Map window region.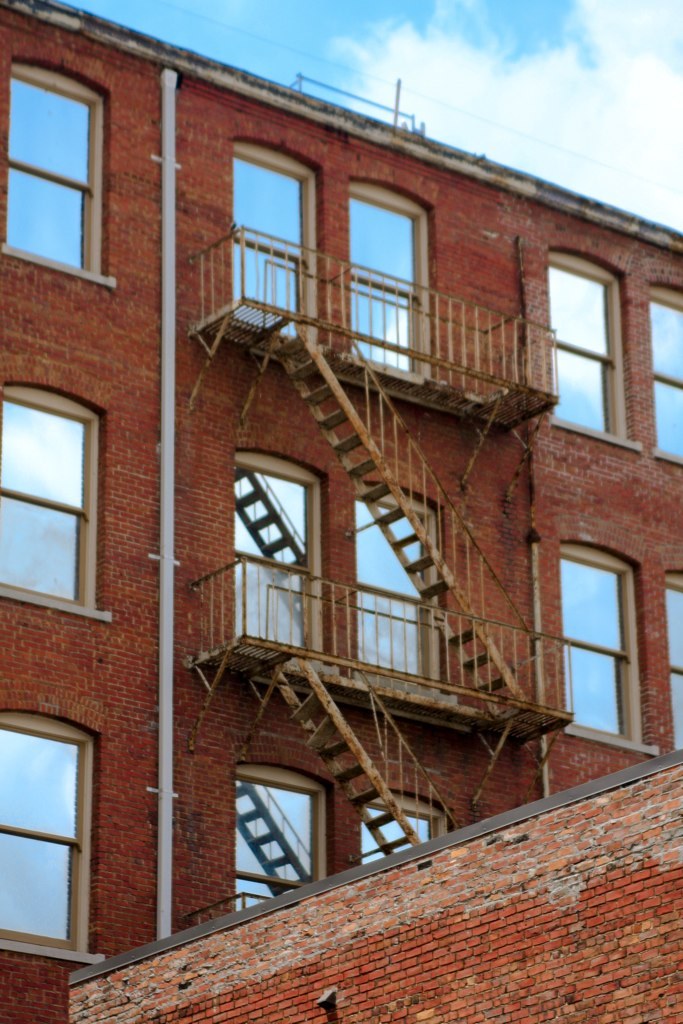
Mapped to (left=664, top=568, right=682, bottom=738).
